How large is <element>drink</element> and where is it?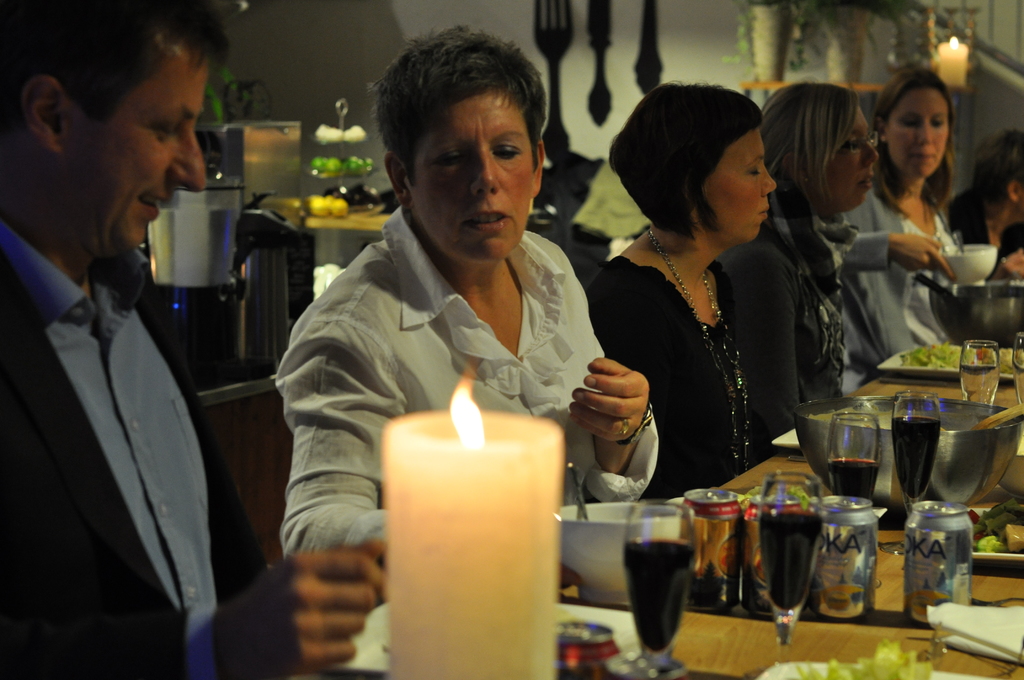
Bounding box: bbox(769, 494, 850, 652).
